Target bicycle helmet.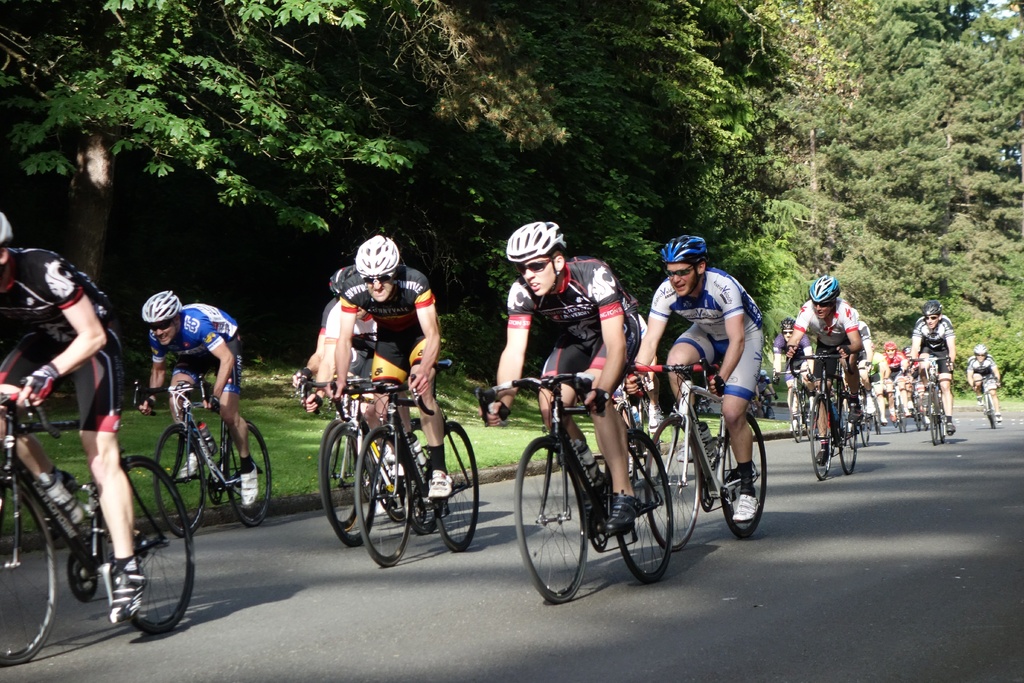
Target region: crop(780, 318, 794, 345).
